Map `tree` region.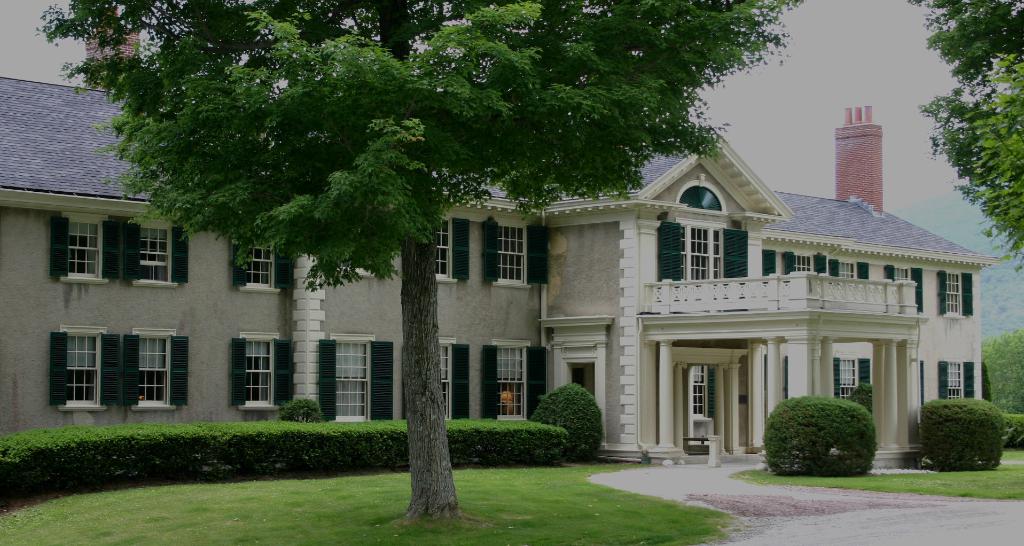
Mapped to (x1=932, y1=24, x2=1017, y2=248).
